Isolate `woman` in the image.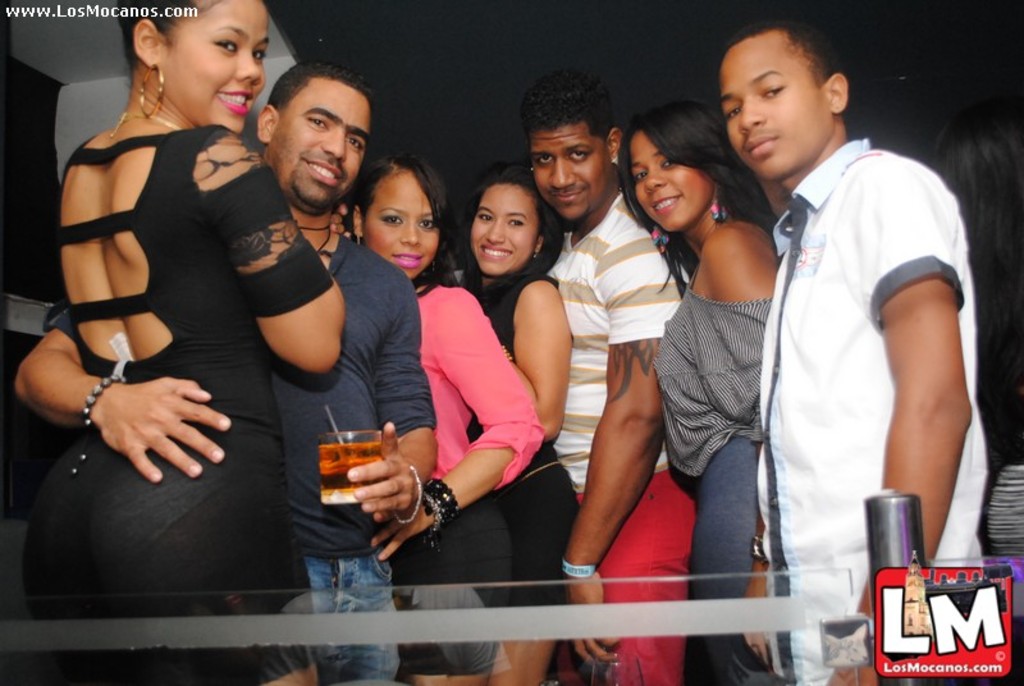
Isolated region: pyautogui.locateOnScreen(333, 148, 540, 685).
